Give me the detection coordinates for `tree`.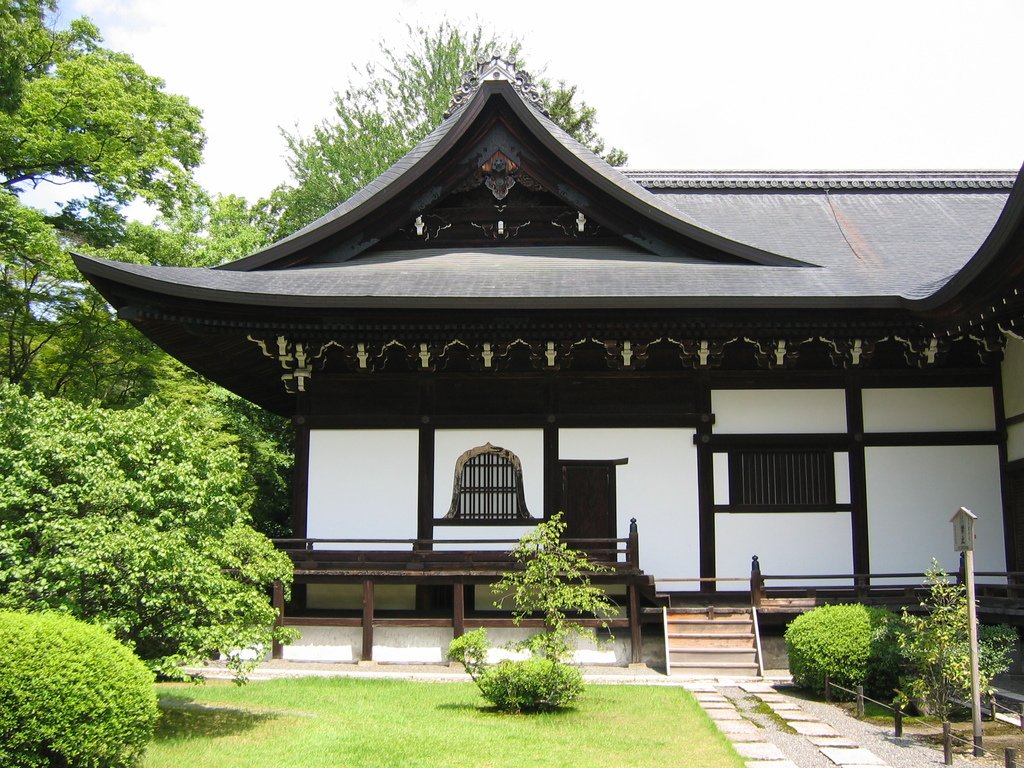
16, 341, 319, 683.
